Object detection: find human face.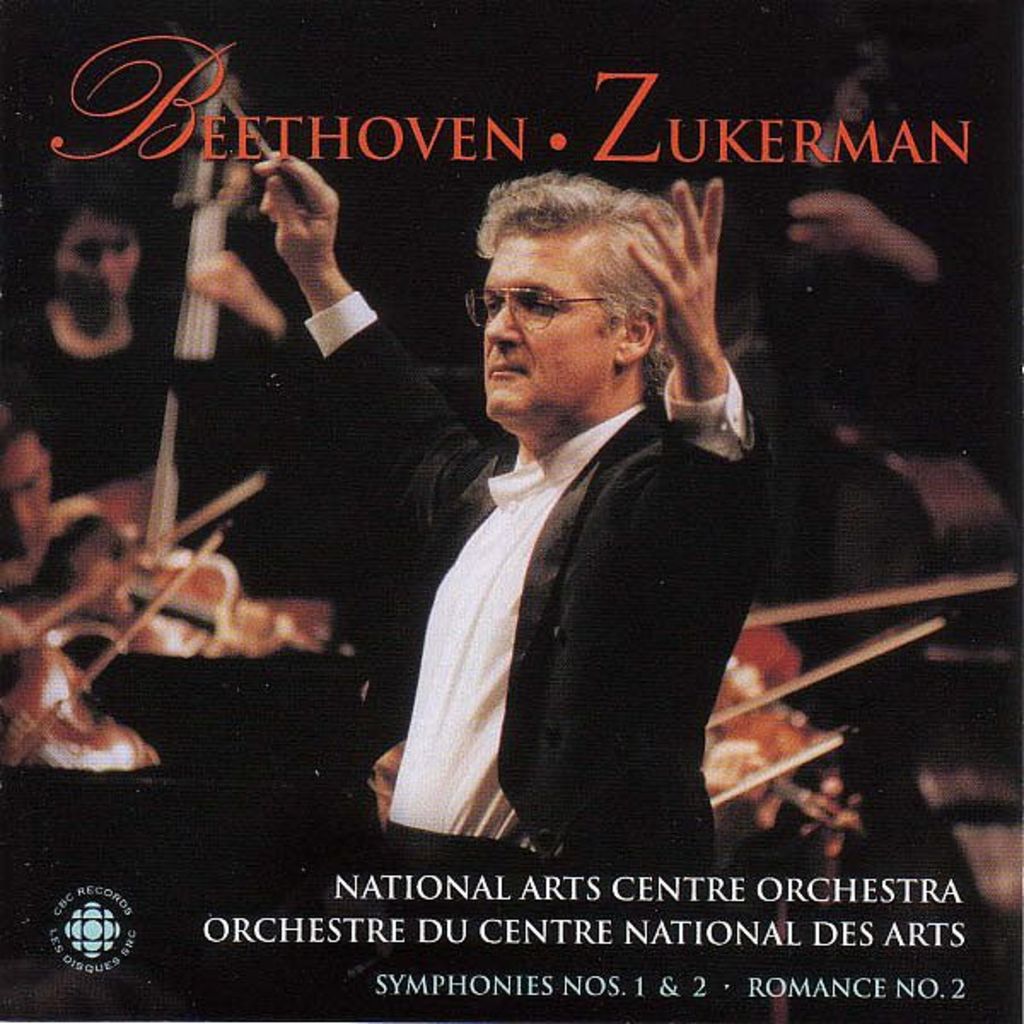
left=481, top=220, right=630, bottom=433.
